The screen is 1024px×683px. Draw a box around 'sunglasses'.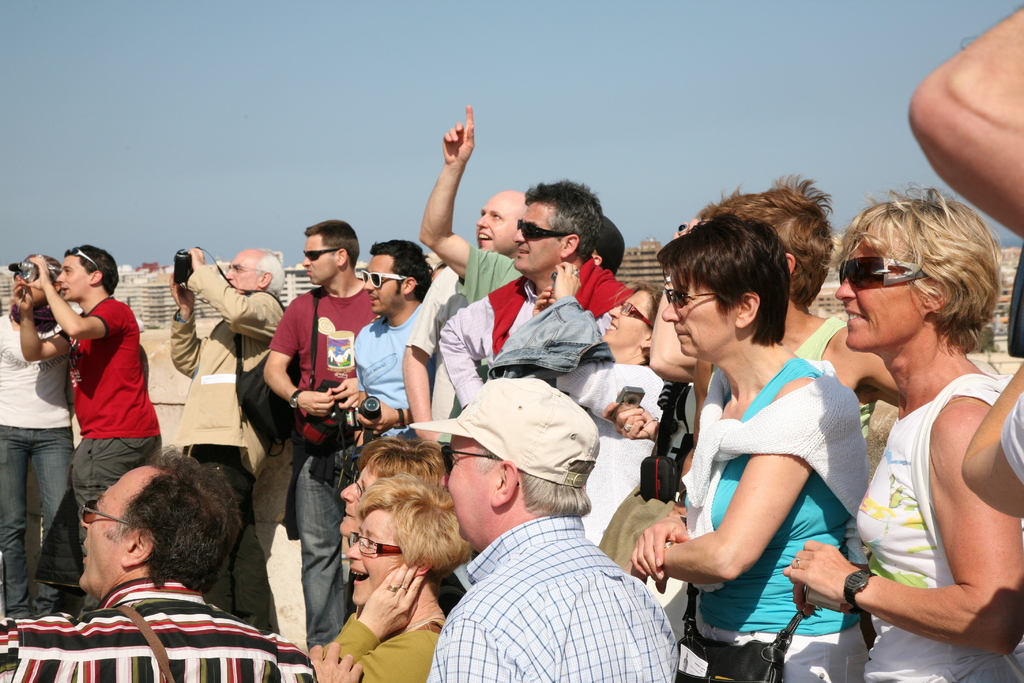
359, 270, 417, 287.
